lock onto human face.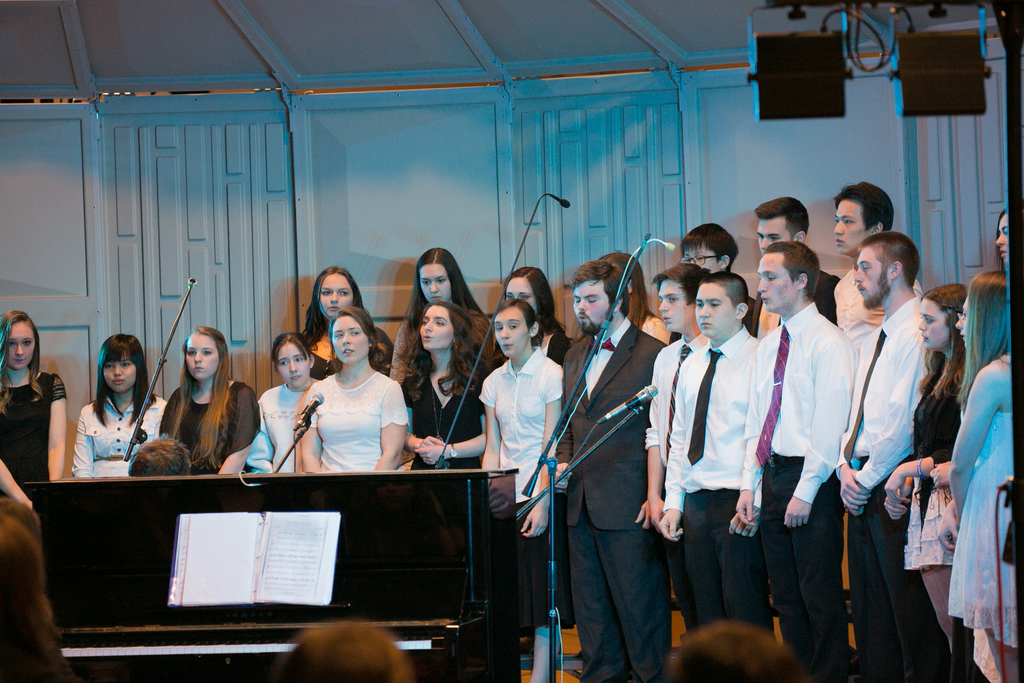
Locked: x1=416 y1=267 x2=451 y2=307.
